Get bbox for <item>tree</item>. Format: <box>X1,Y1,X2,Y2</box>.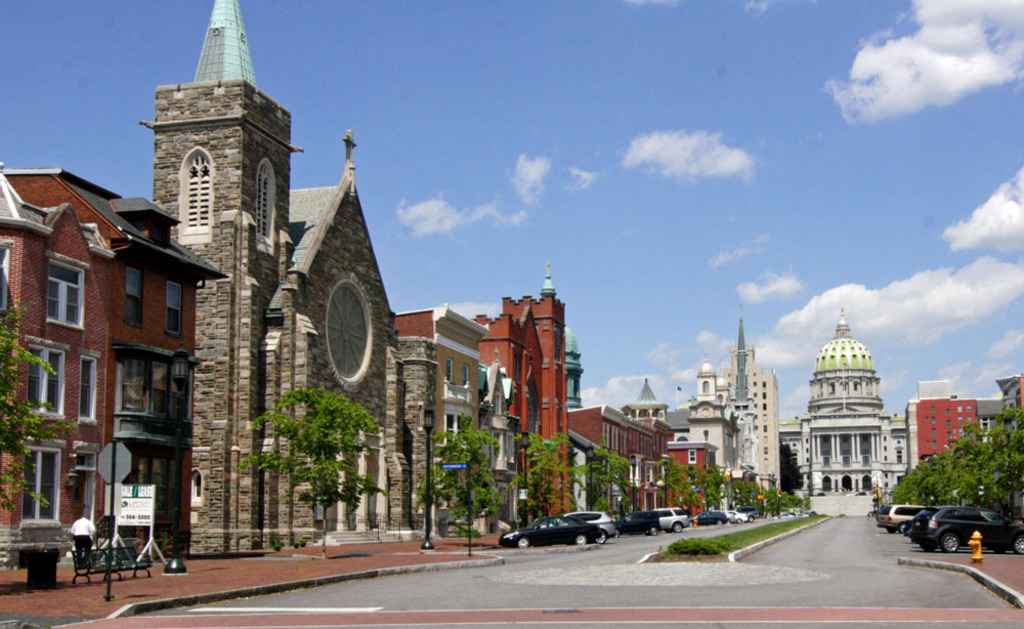
<box>0,297,79,518</box>.
